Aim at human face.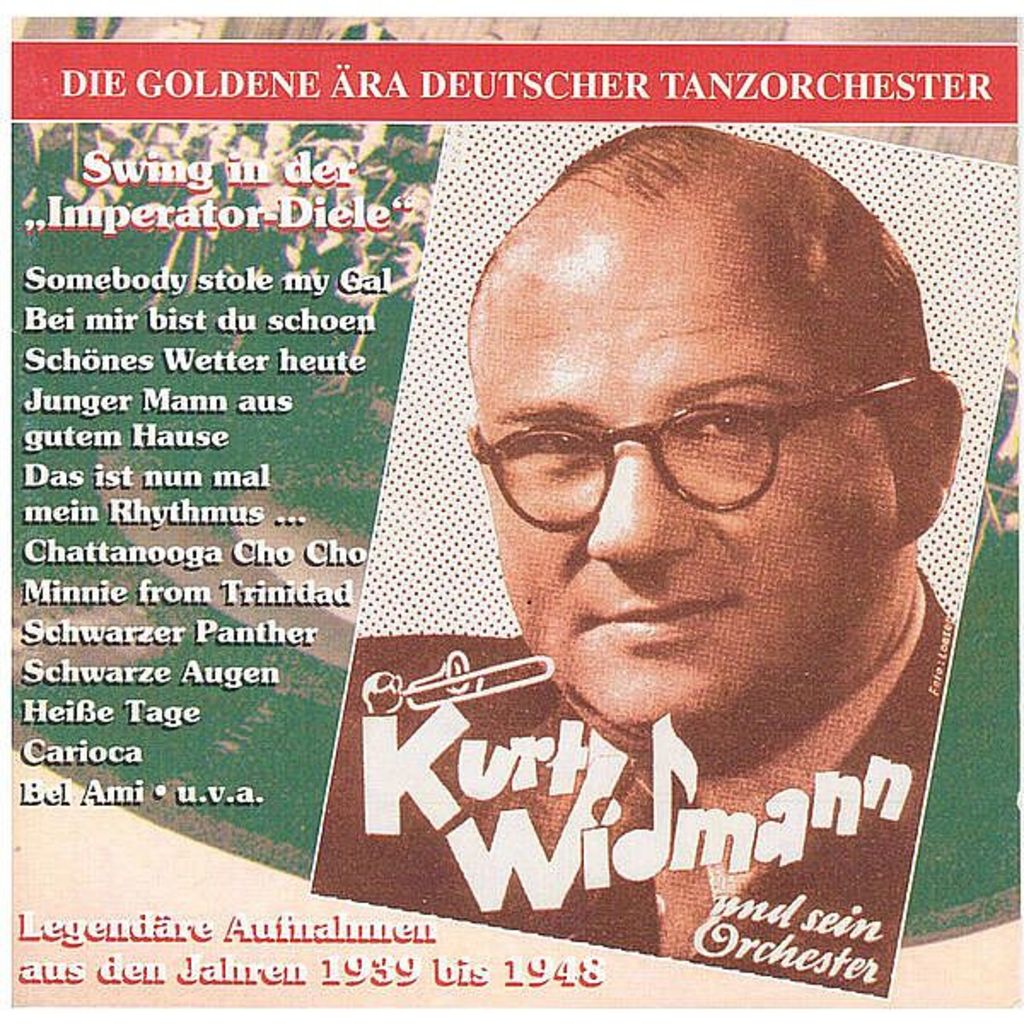
Aimed at l=466, t=244, r=898, b=730.
